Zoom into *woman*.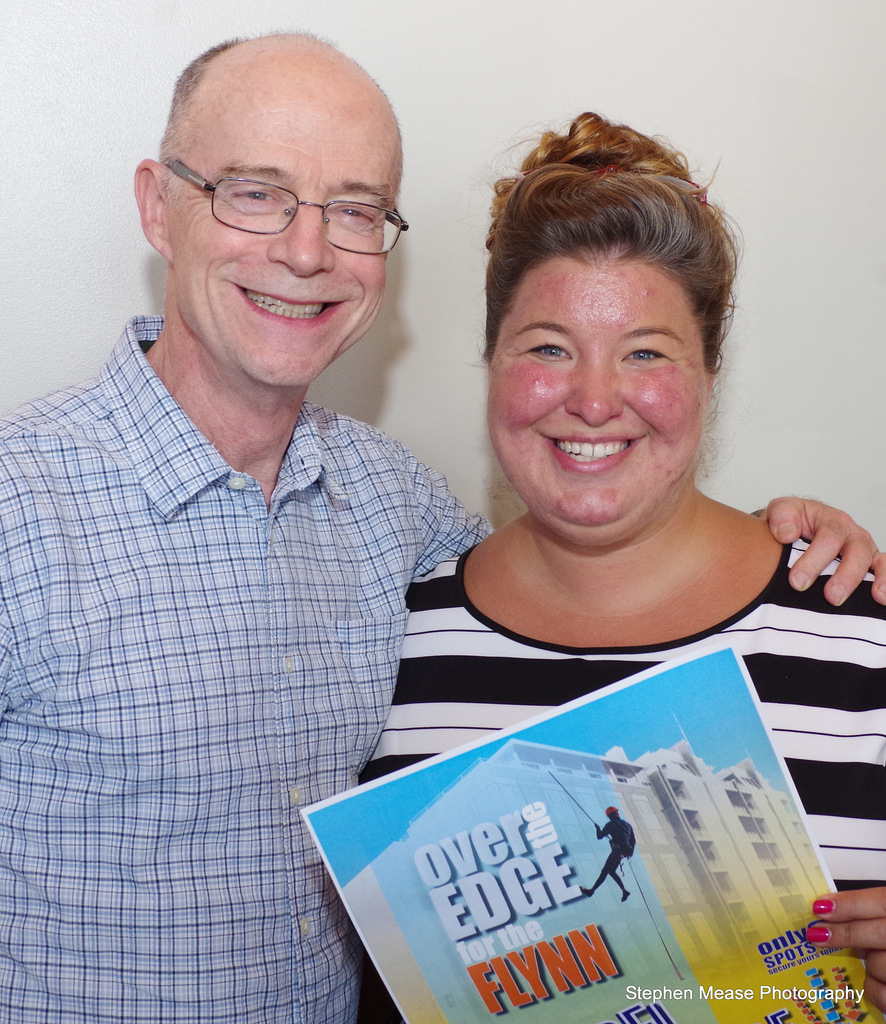
Zoom target: x1=354 y1=102 x2=885 y2=1023.
